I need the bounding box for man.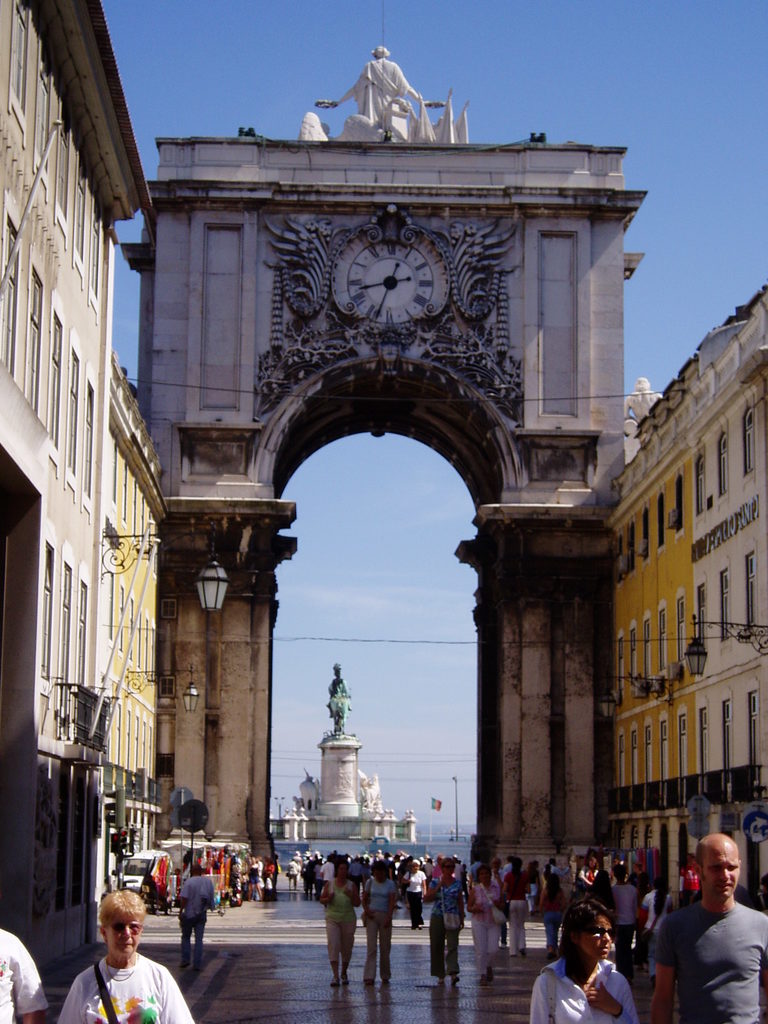
Here it is: bbox(649, 835, 767, 1023).
